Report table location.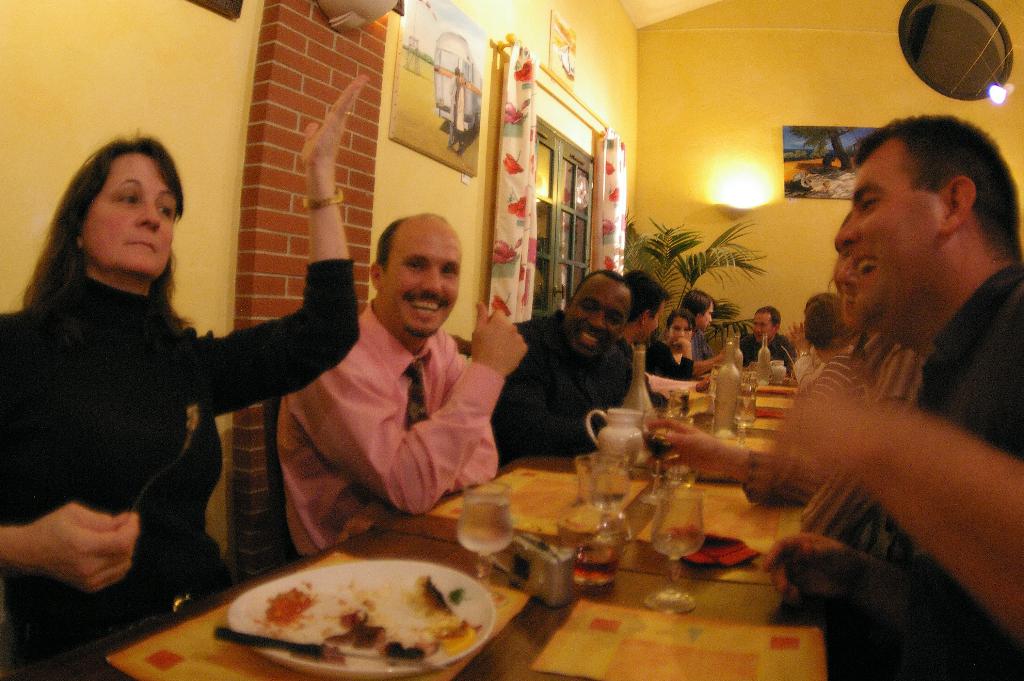
Report: <region>76, 322, 941, 680</region>.
